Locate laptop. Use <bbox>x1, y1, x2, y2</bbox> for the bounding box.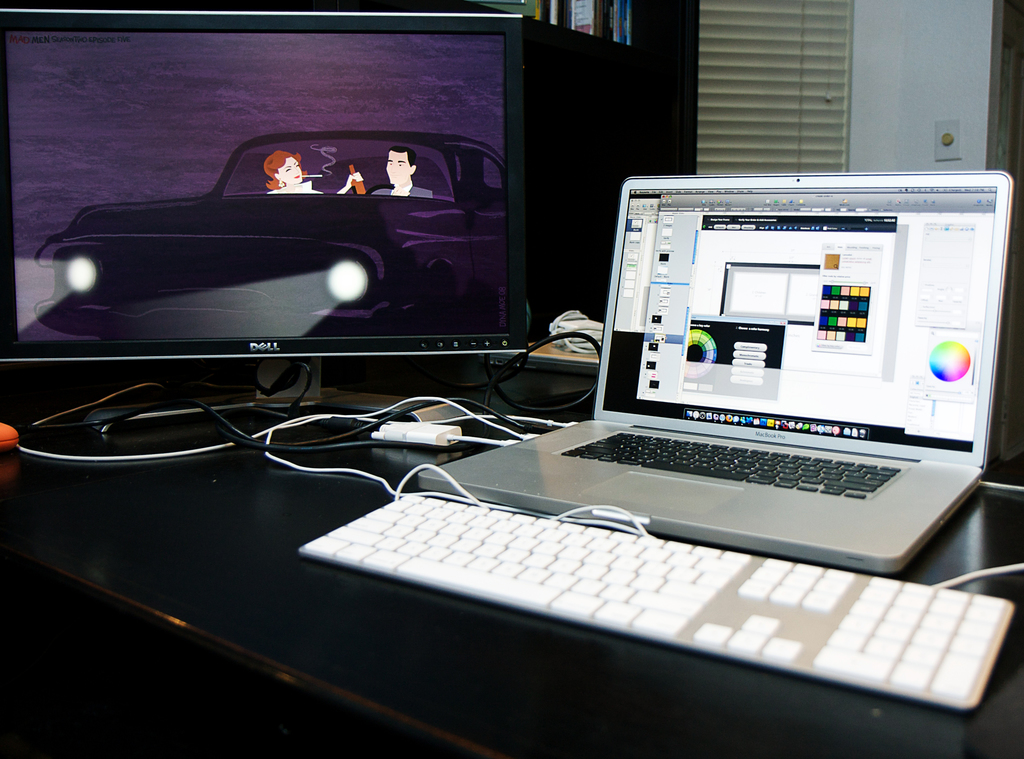
<bbox>533, 175, 1018, 562</bbox>.
